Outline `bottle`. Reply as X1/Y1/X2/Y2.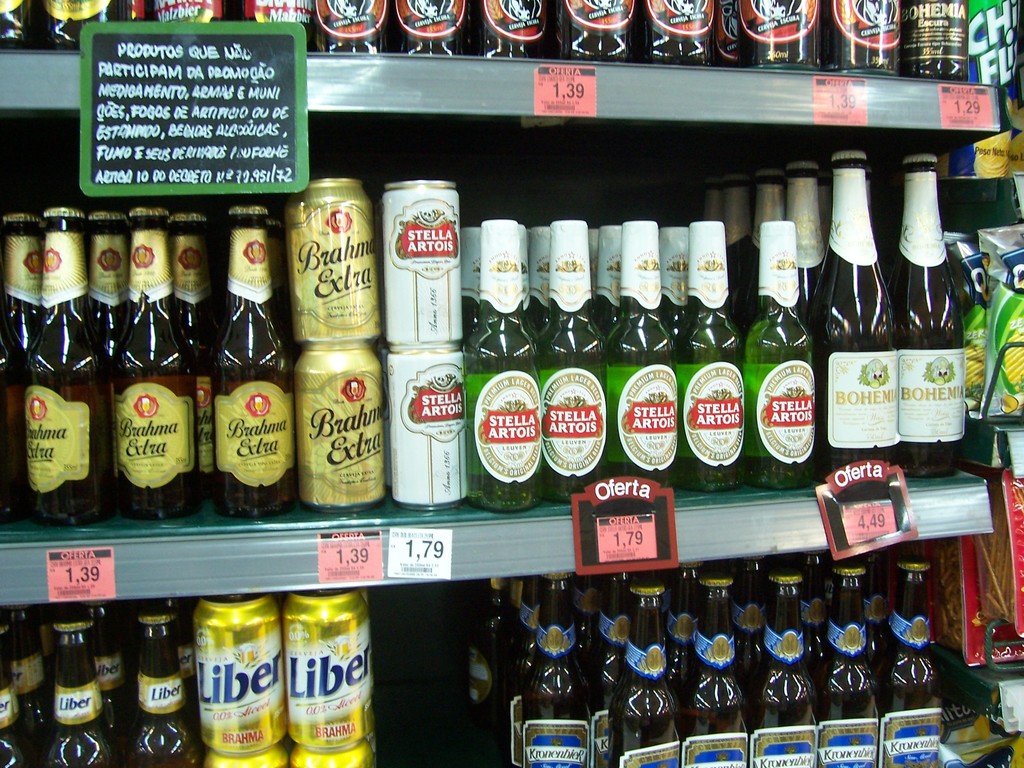
663/219/744/492.
